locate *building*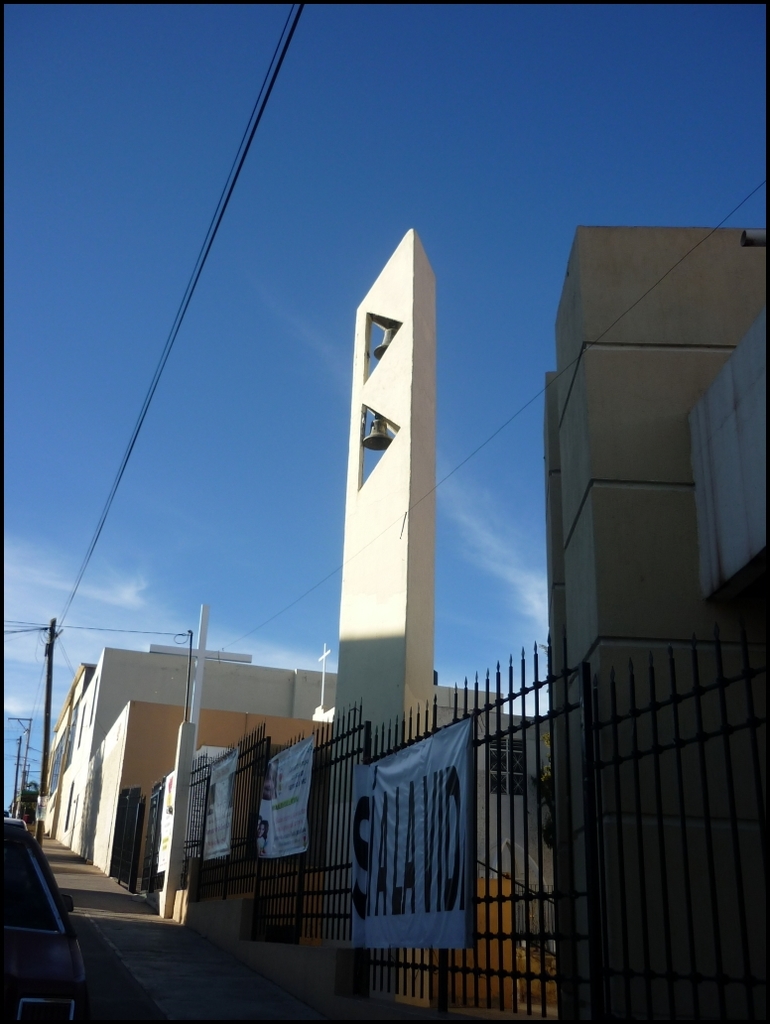
35/645/513/891
